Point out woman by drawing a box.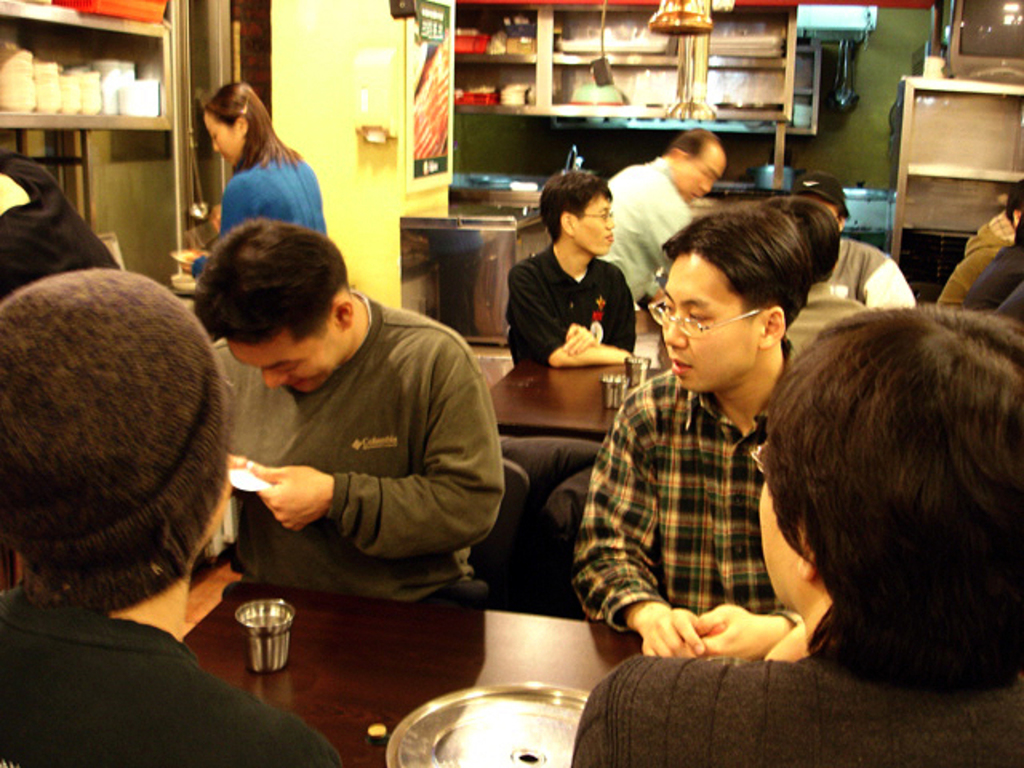
178,86,330,237.
